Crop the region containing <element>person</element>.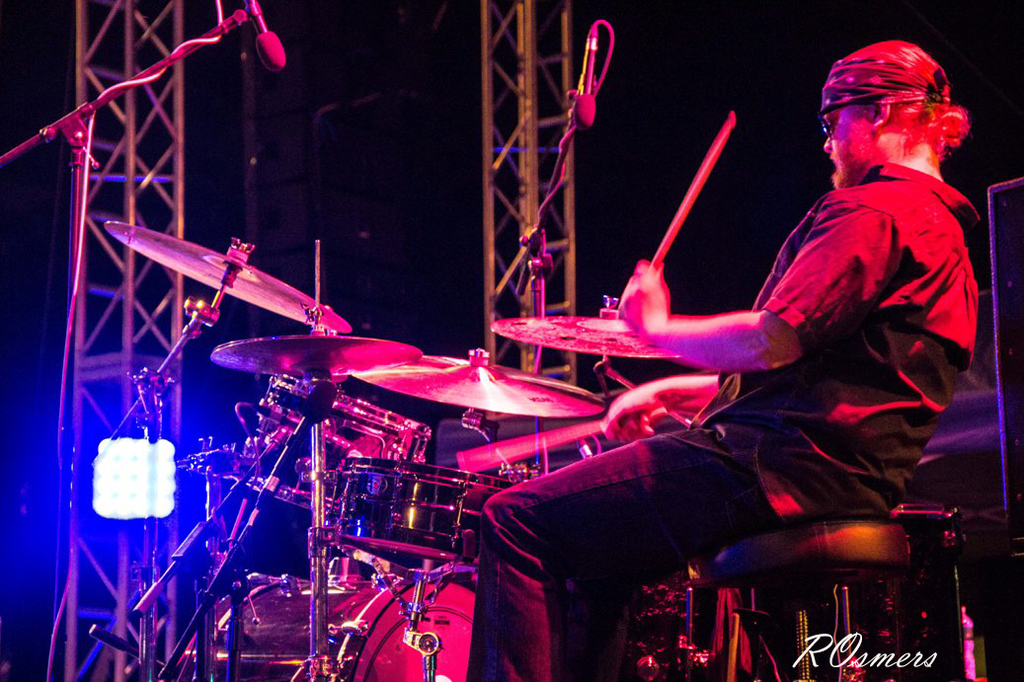
Crop region: pyautogui.locateOnScreen(502, 20, 919, 621).
